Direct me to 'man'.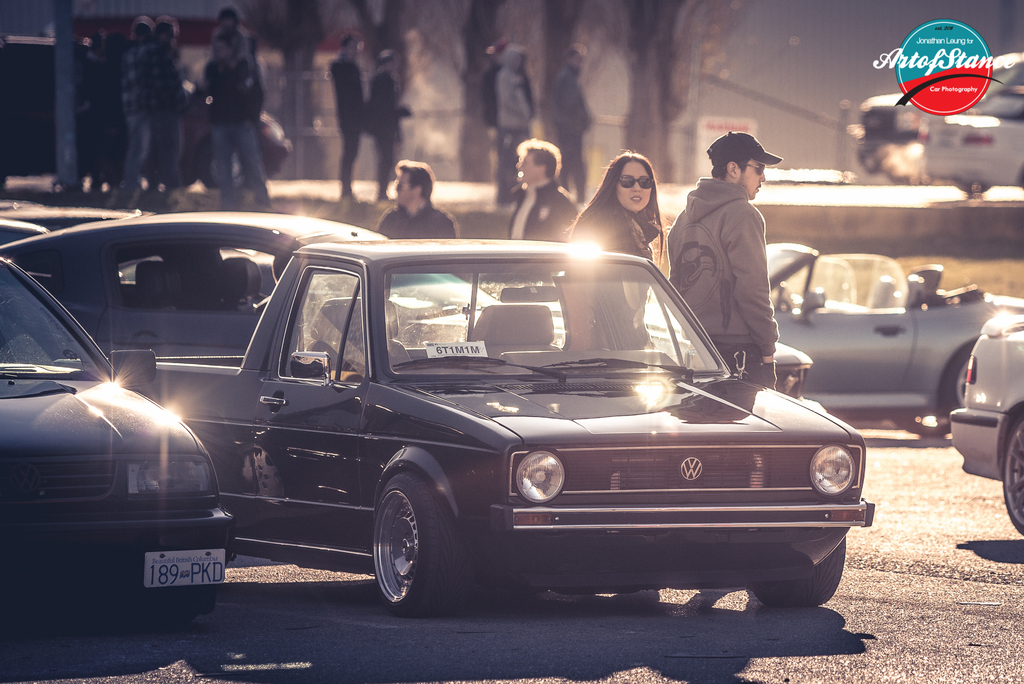
Direction: (139,21,190,201).
